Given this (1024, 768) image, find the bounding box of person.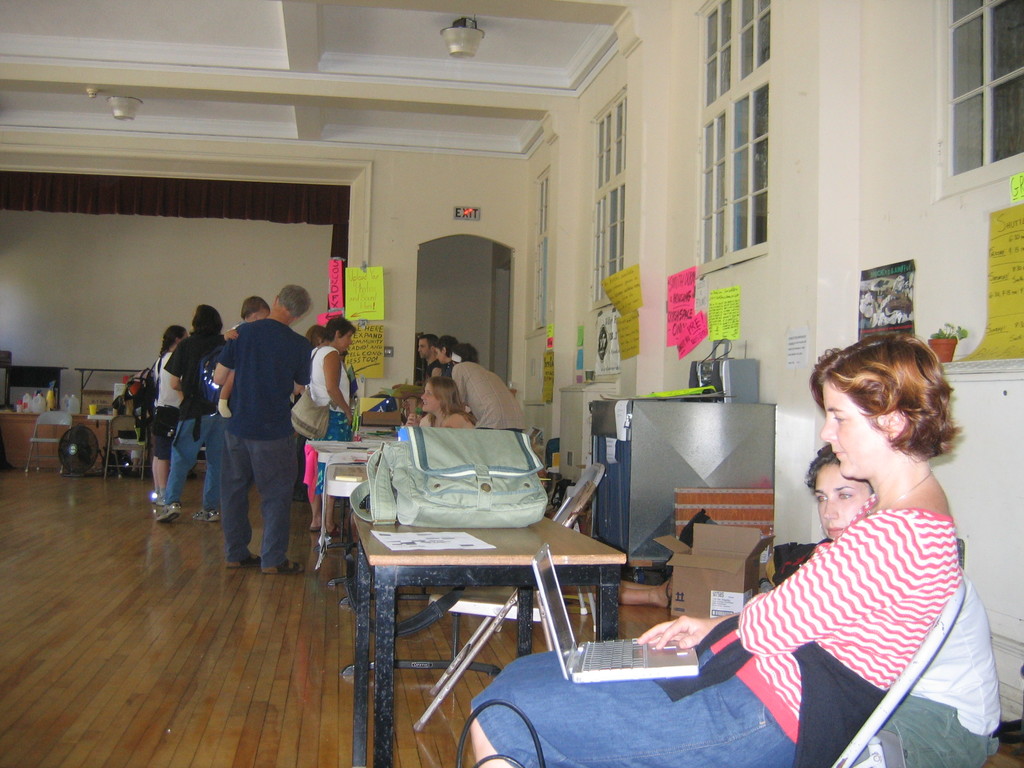
bbox=(450, 343, 527, 430).
